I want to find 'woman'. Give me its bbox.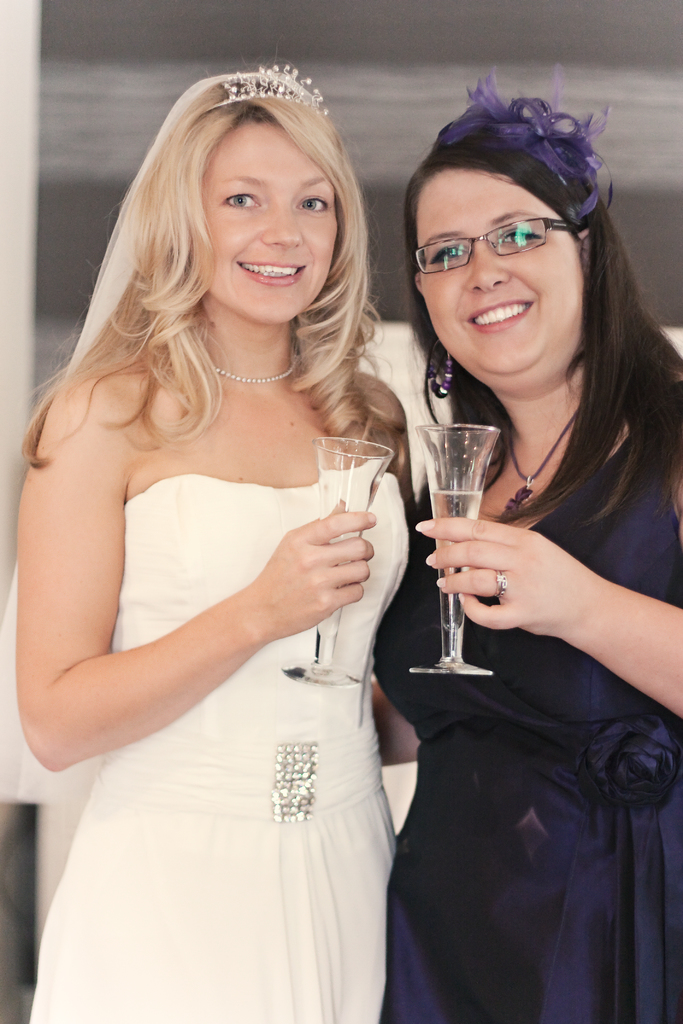
<region>0, 65, 422, 1023</region>.
